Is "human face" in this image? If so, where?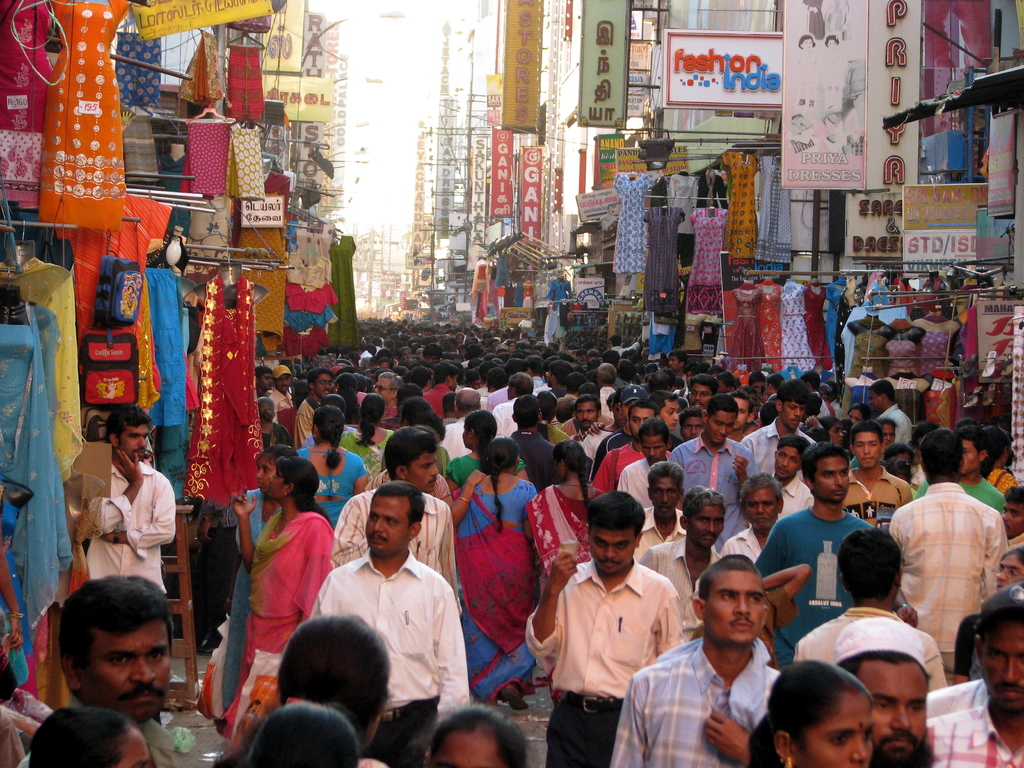
Yes, at <bbox>268, 471, 282, 497</bbox>.
